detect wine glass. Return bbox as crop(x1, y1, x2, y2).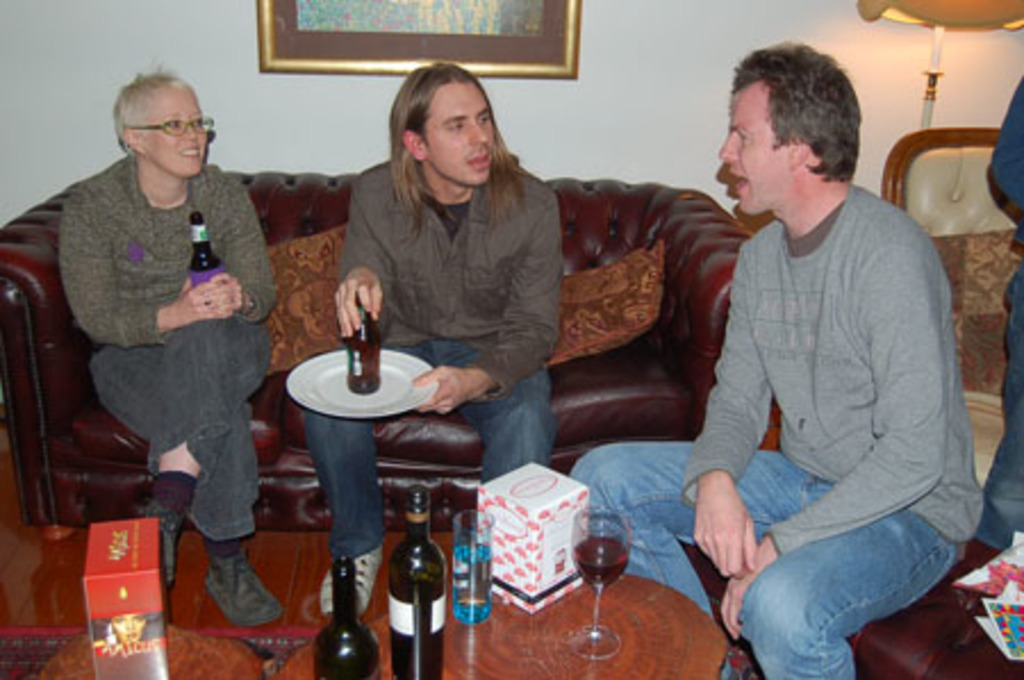
crop(569, 507, 635, 660).
